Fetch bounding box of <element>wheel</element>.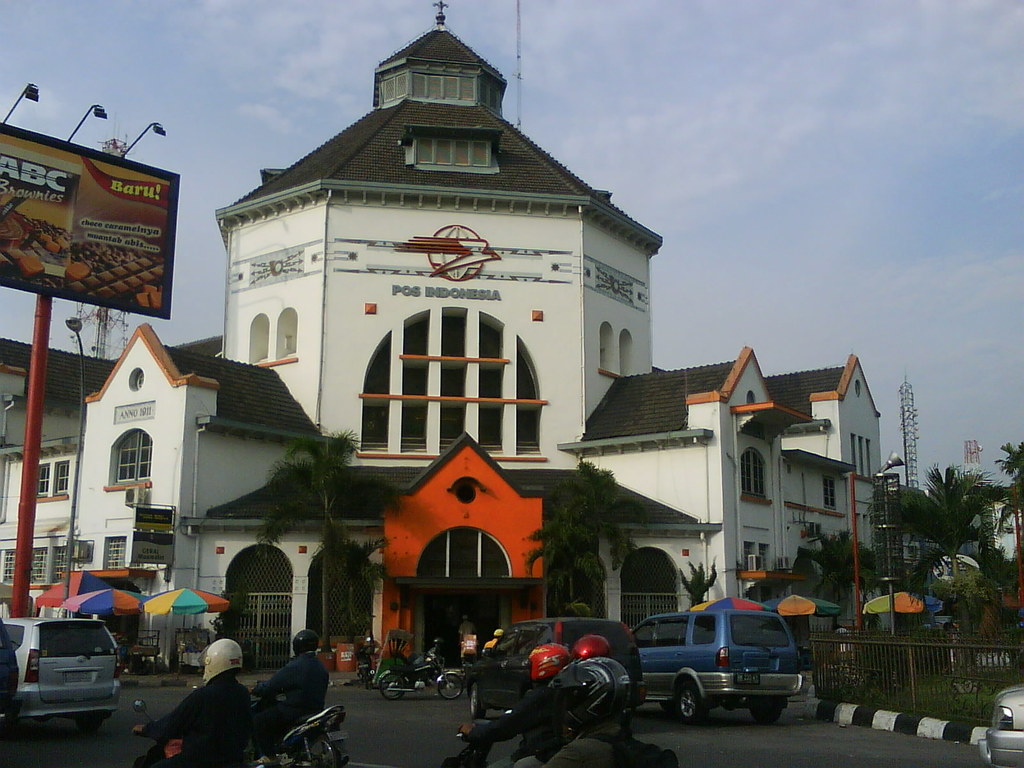
Bbox: 381,675,408,699.
